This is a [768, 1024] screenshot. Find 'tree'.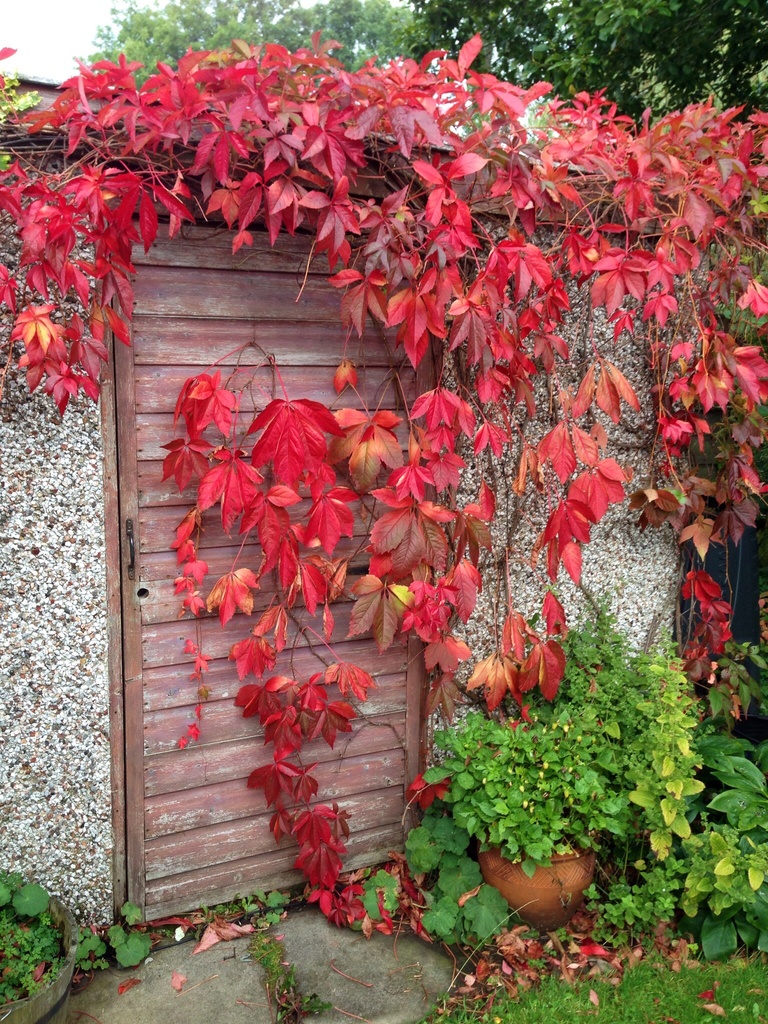
Bounding box: BBox(412, 0, 767, 129).
